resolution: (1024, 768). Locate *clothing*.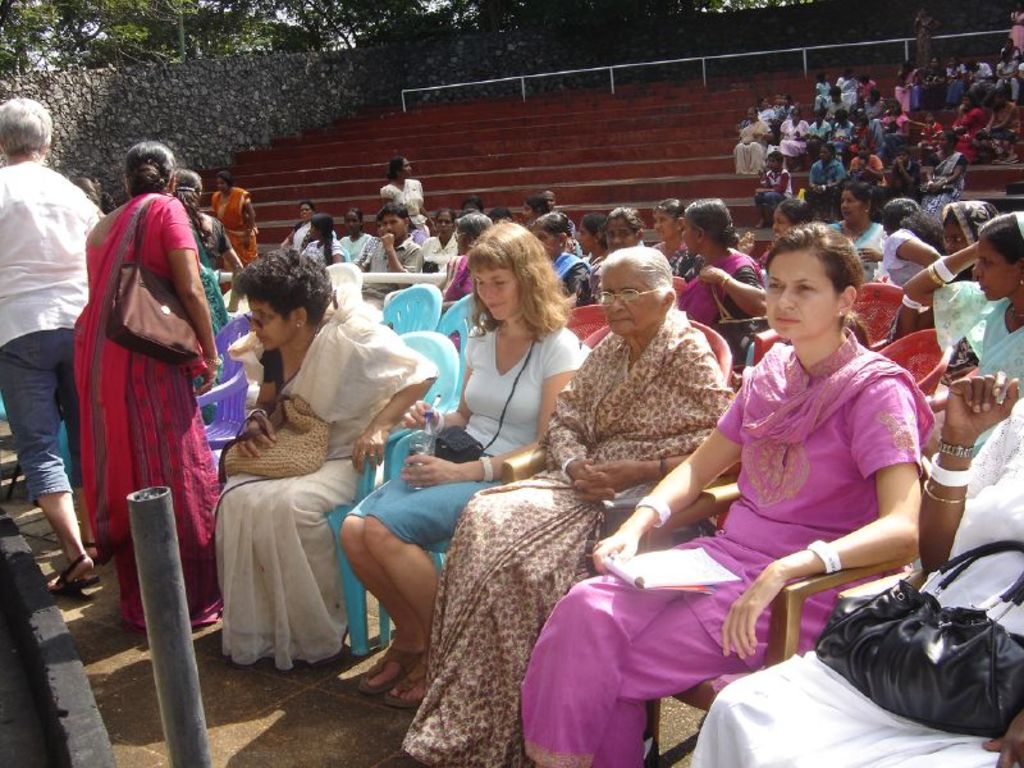
(x1=913, y1=124, x2=943, y2=154).
